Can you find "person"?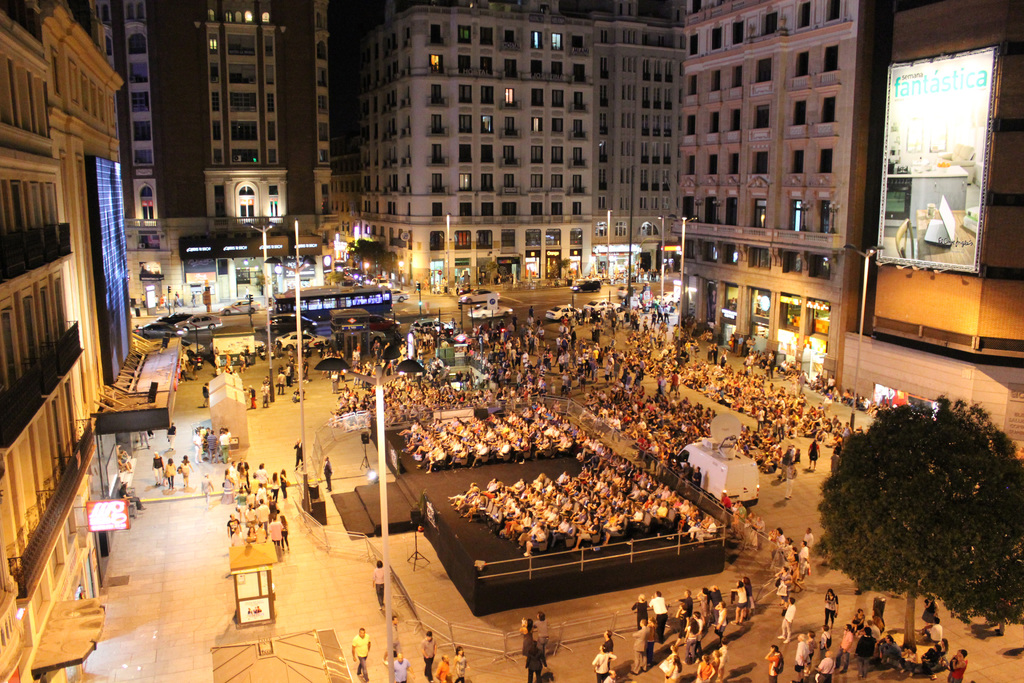
Yes, bounding box: select_region(607, 318, 700, 391).
